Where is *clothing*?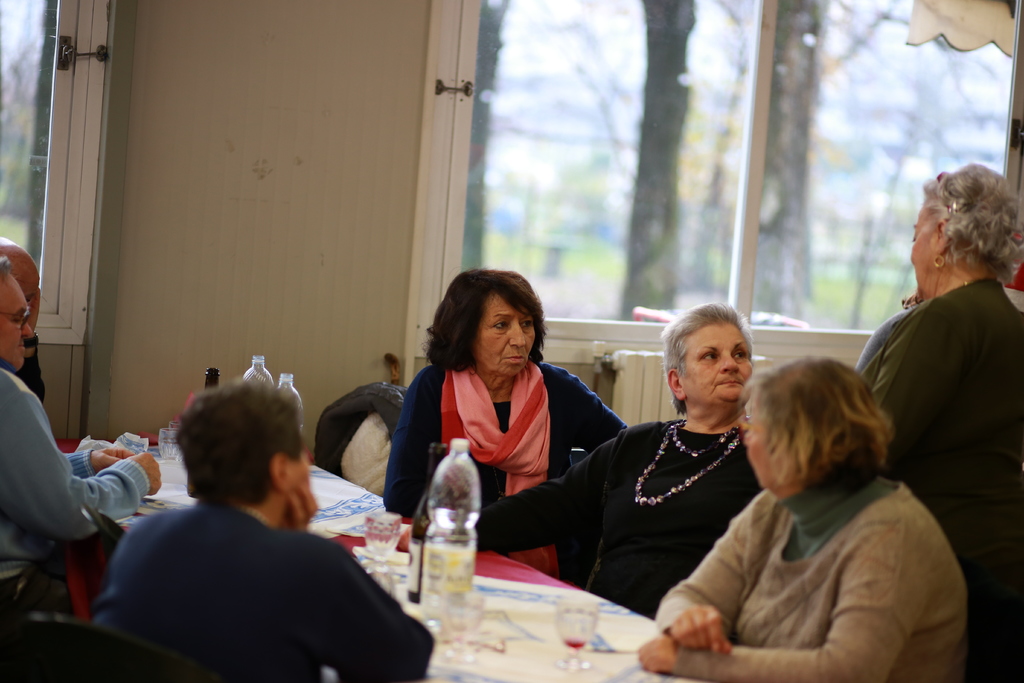
{"left": 856, "top": 280, "right": 1021, "bottom": 682}.
